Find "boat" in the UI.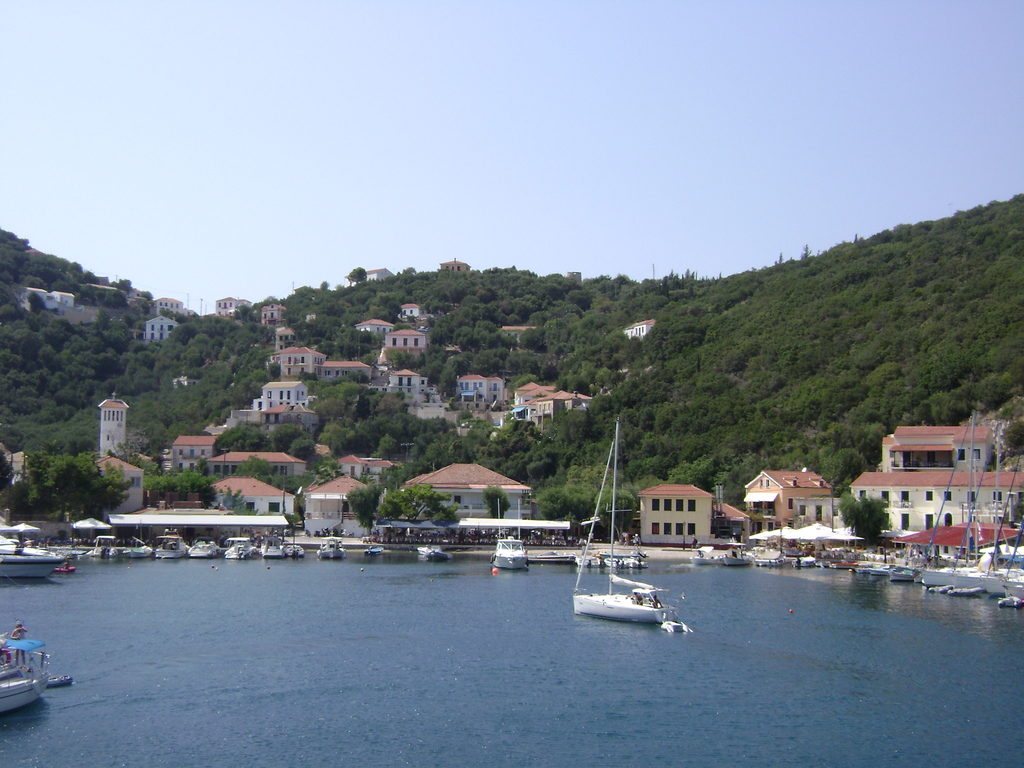
UI element at select_region(0, 623, 44, 715).
